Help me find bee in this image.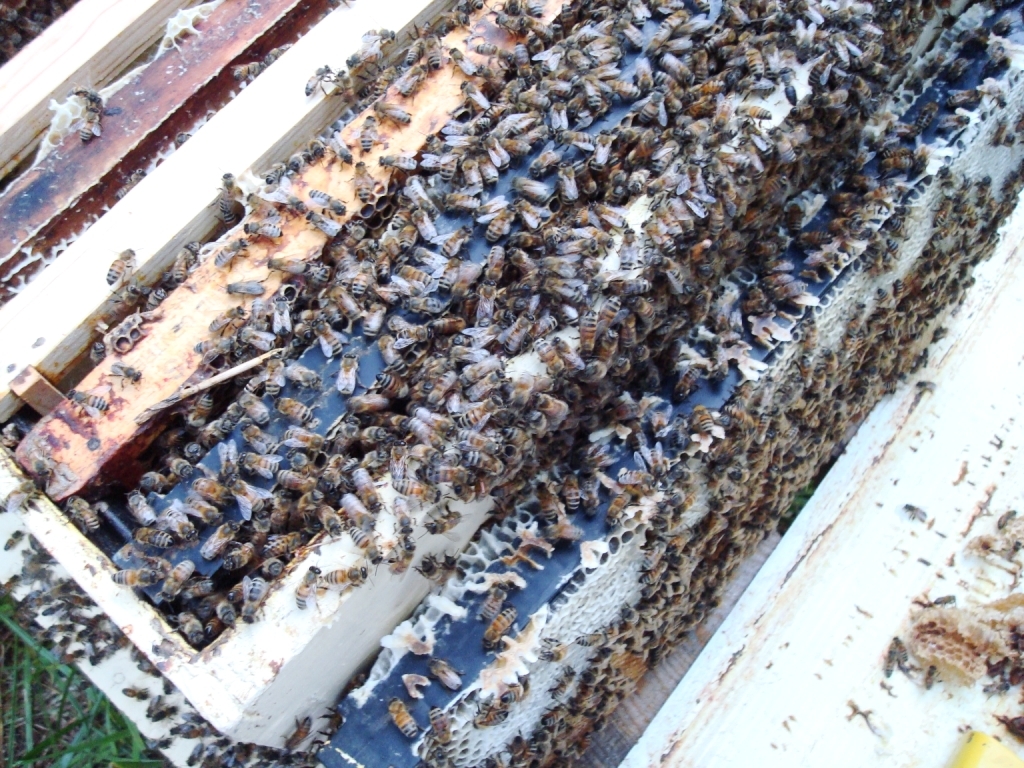
Found it: rect(431, 707, 454, 748).
